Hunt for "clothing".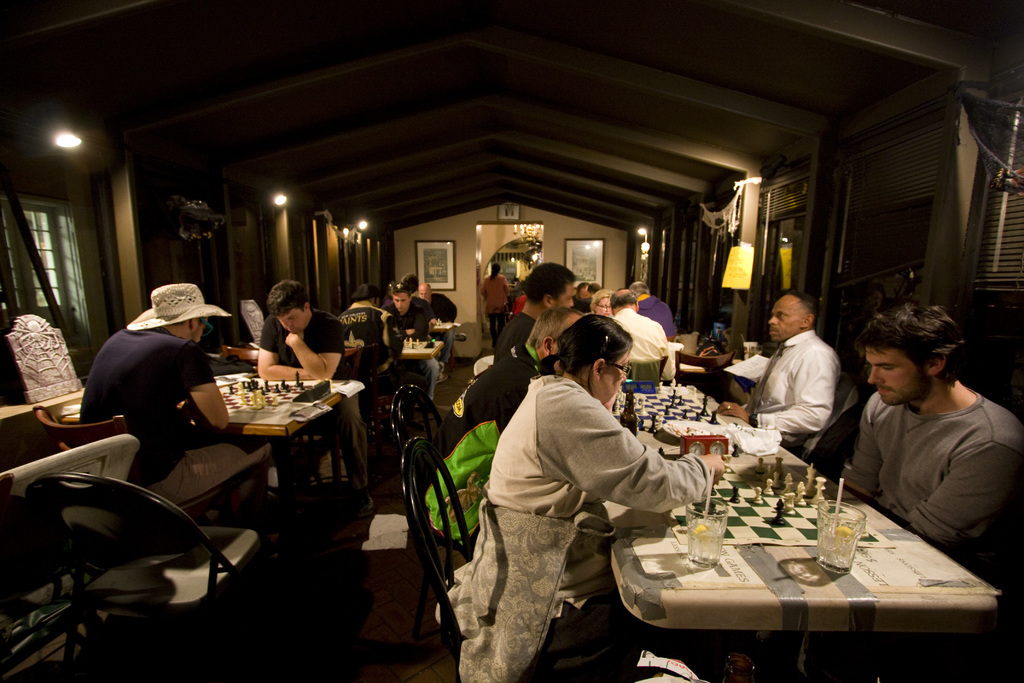
Hunted down at 639 290 678 342.
